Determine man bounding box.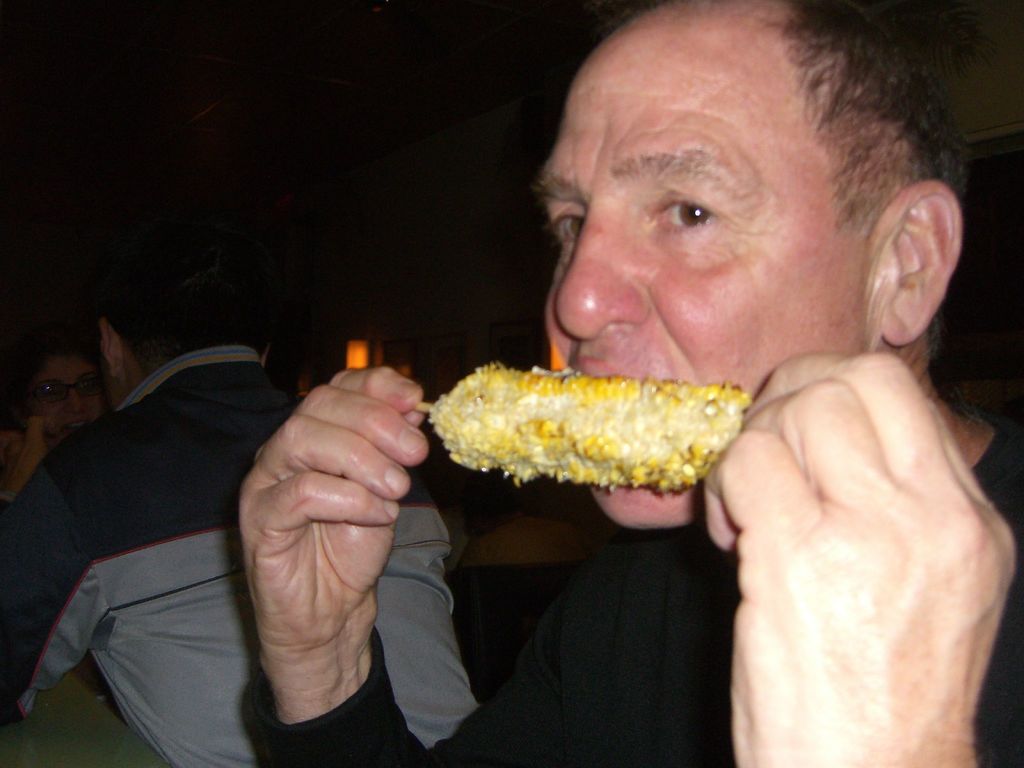
Determined: 0 249 472 767.
